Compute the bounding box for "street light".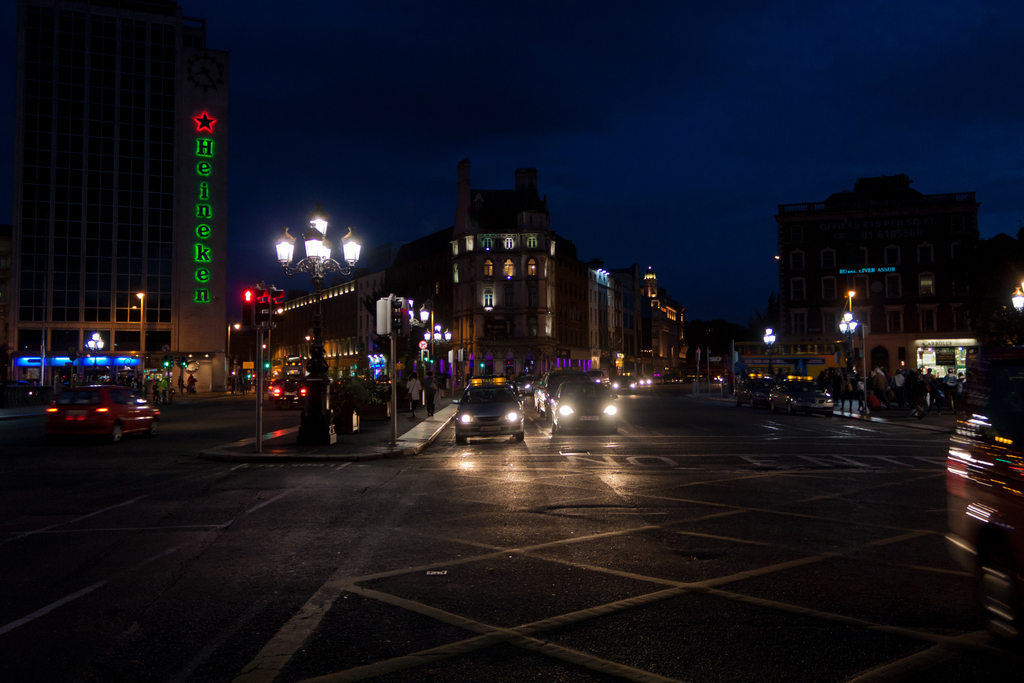
(left=762, top=325, right=778, bottom=375).
